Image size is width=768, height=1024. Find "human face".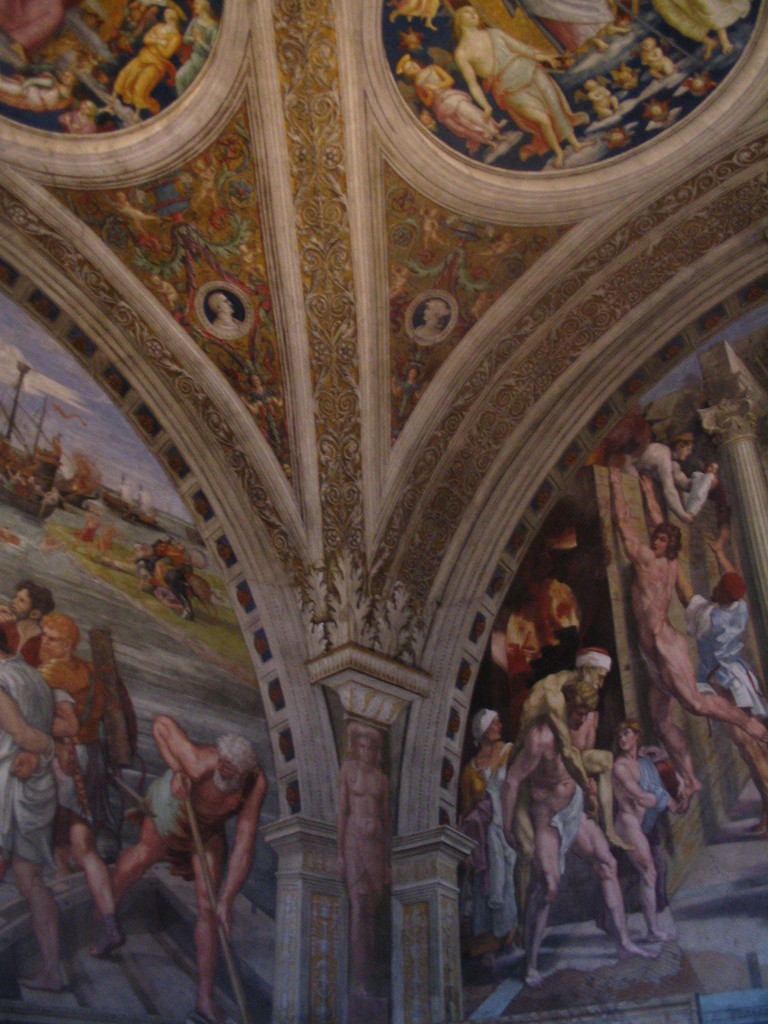
212, 749, 243, 787.
